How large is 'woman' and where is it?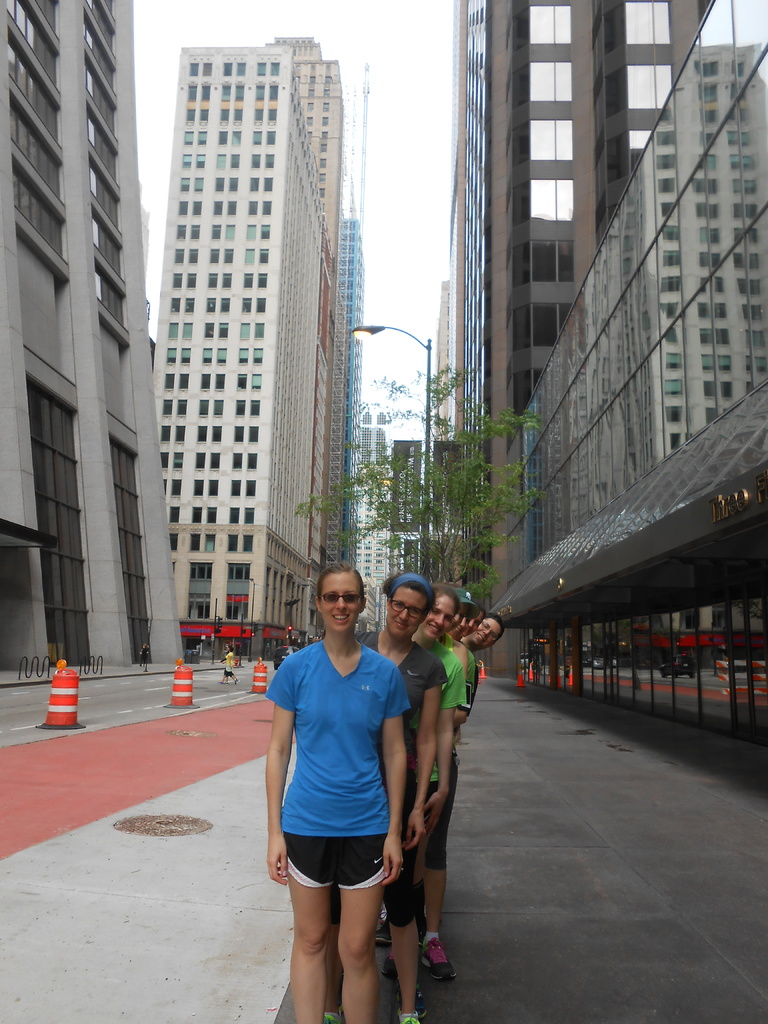
Bounding box: {"x1": 326, "y1": 572, "x2": 448, "y2": 1020}.
